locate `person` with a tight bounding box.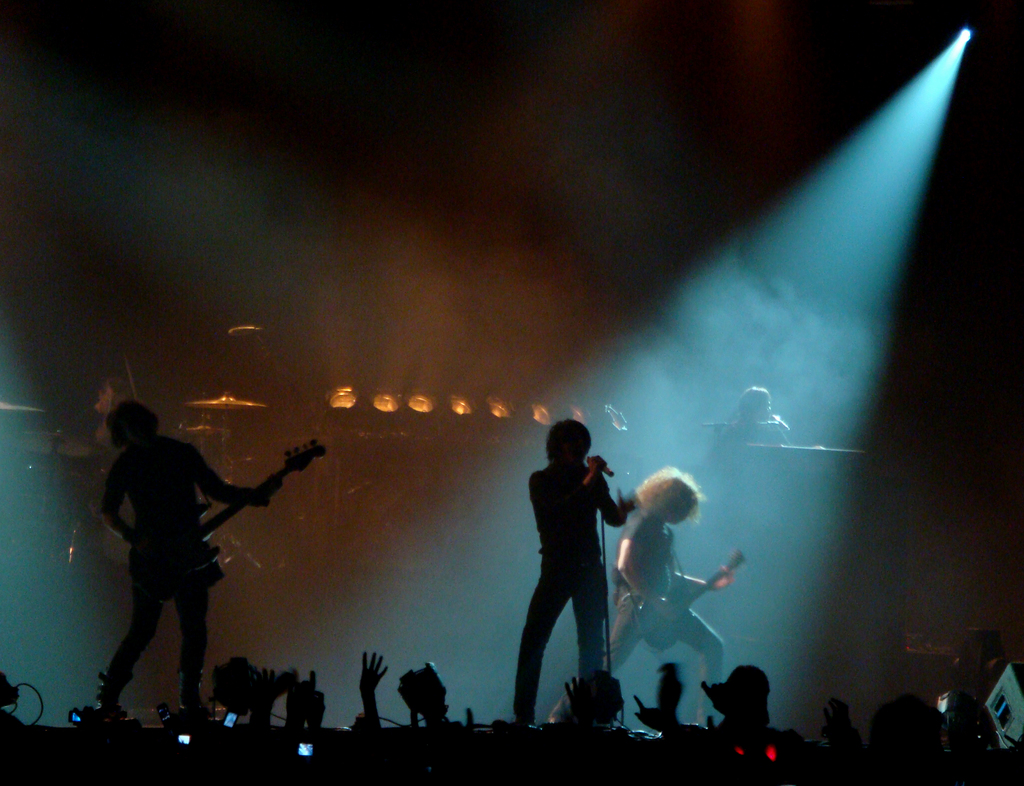
[738,385,792,445].
